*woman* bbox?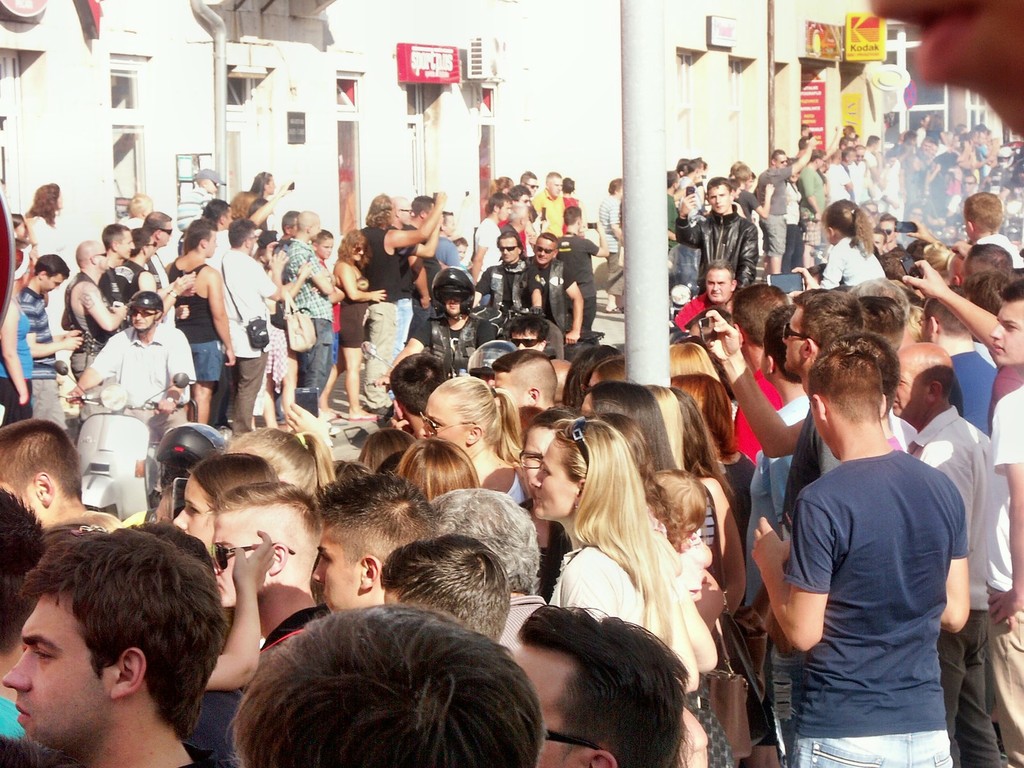
234, 426, 339, 512
